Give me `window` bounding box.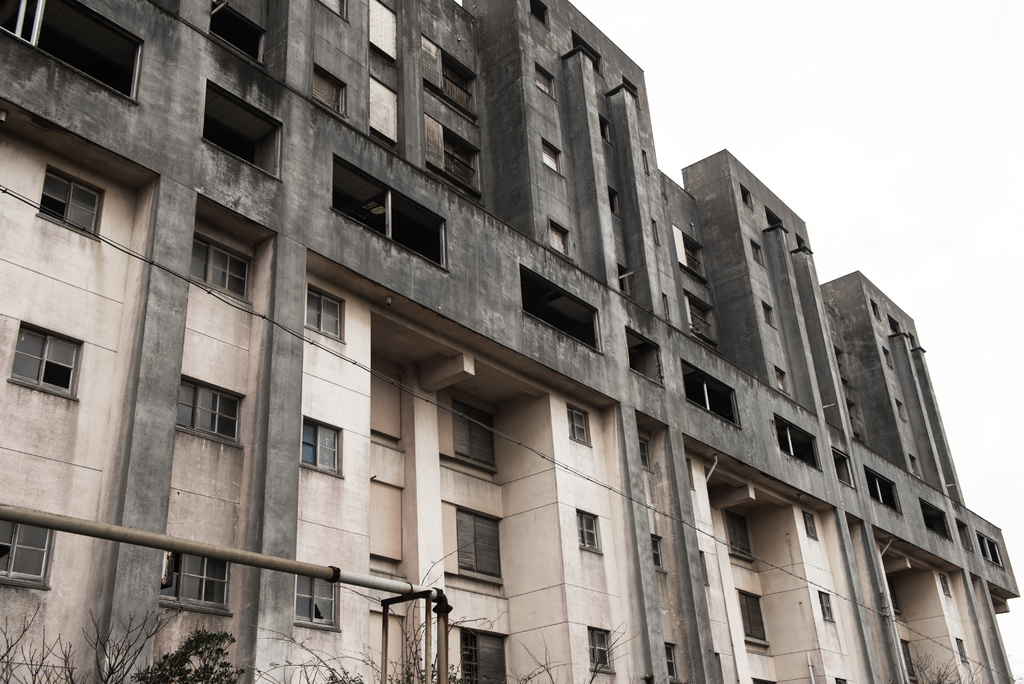
529:1:548:29.
